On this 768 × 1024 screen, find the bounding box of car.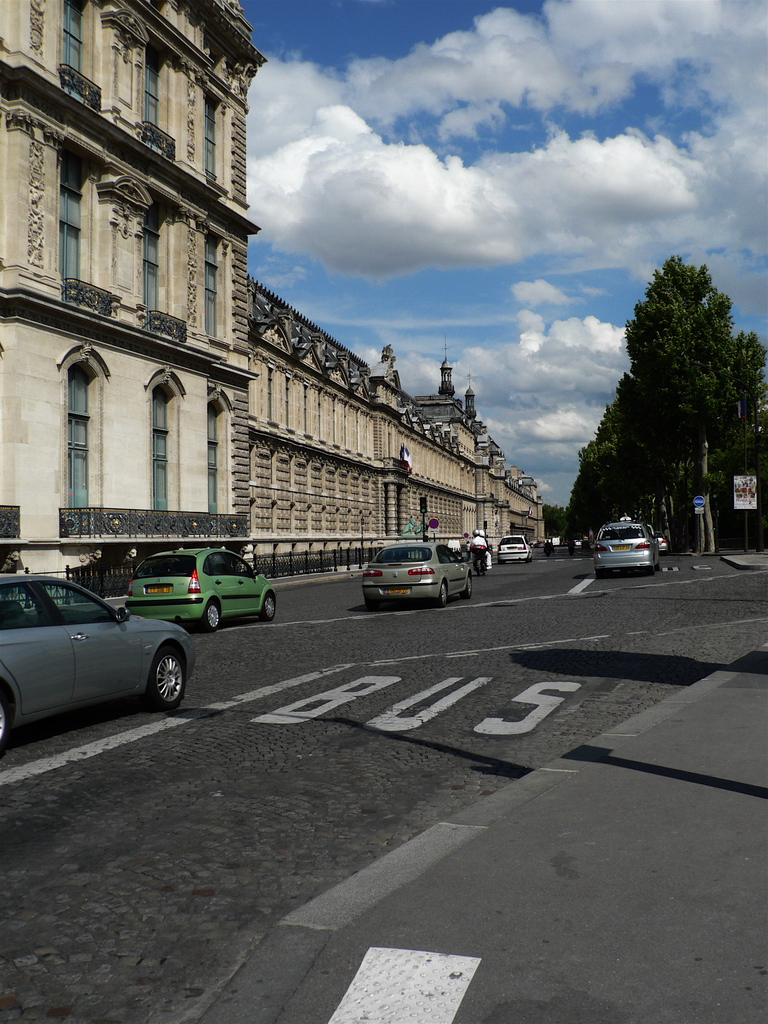
Bounding box: (586,521,662,566).
